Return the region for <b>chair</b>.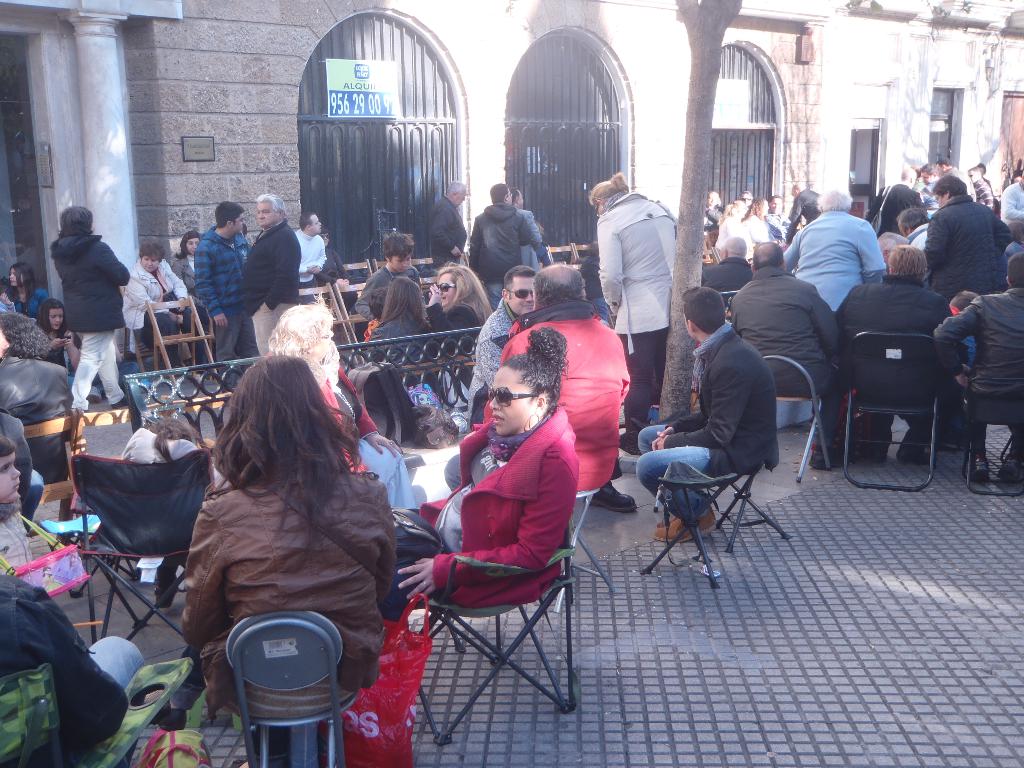
Rect(630, 410, 781, 579).
